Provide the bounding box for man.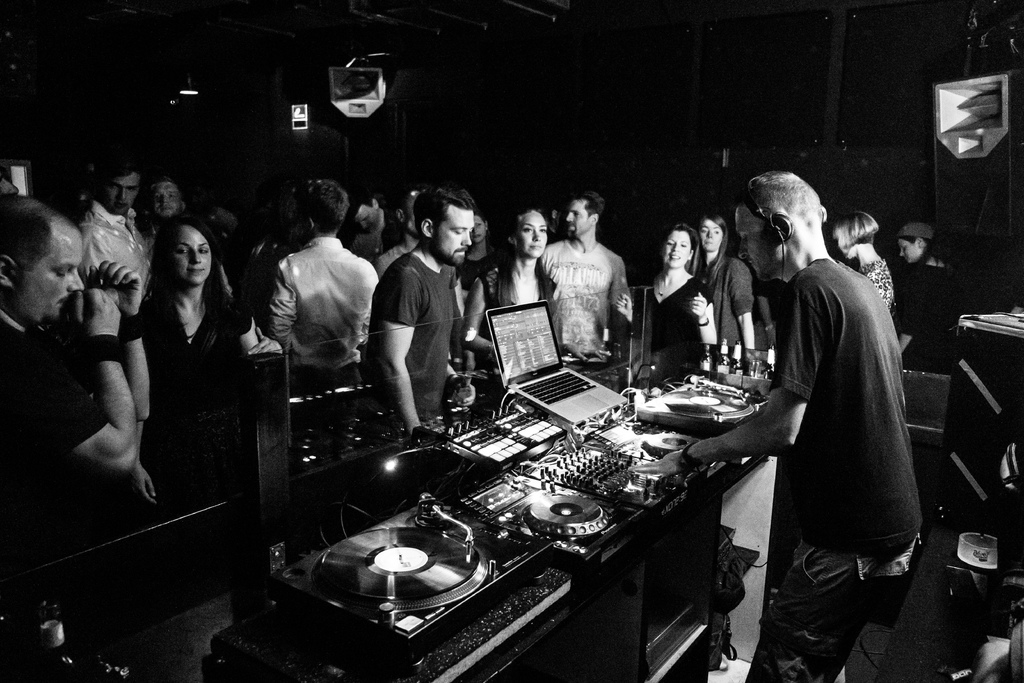
BBox(259, 176, 388, 367).
